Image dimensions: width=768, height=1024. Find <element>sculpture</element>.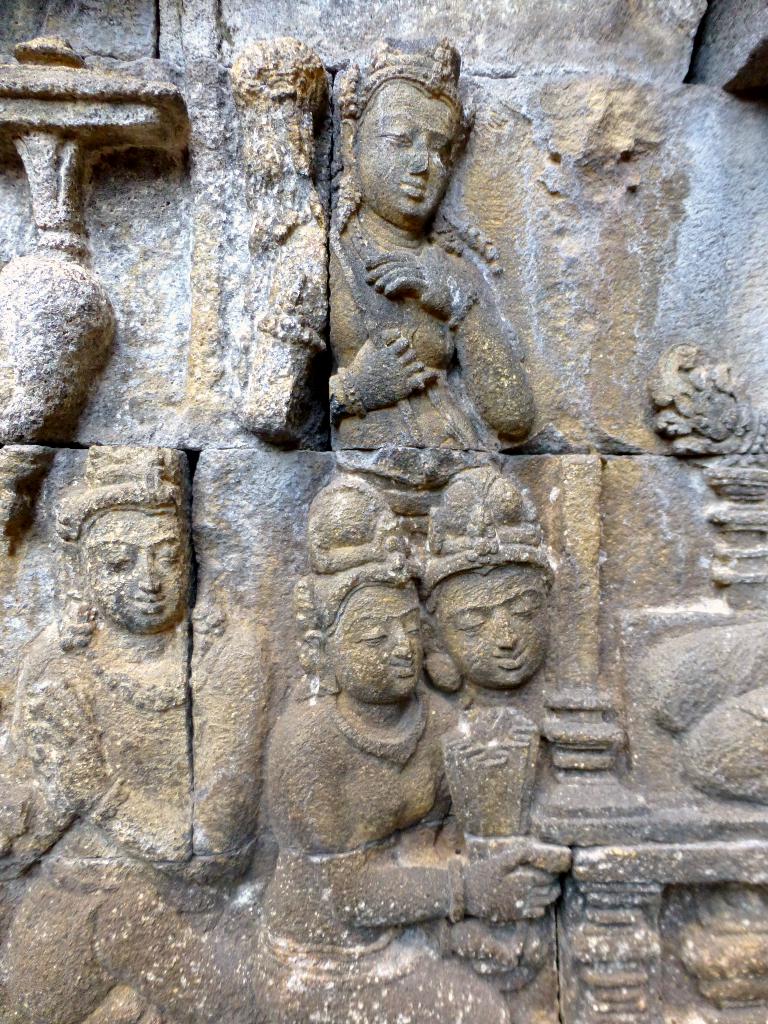
{"left": 436, "top": 452, "right": 618, "bottom": 1005}.
